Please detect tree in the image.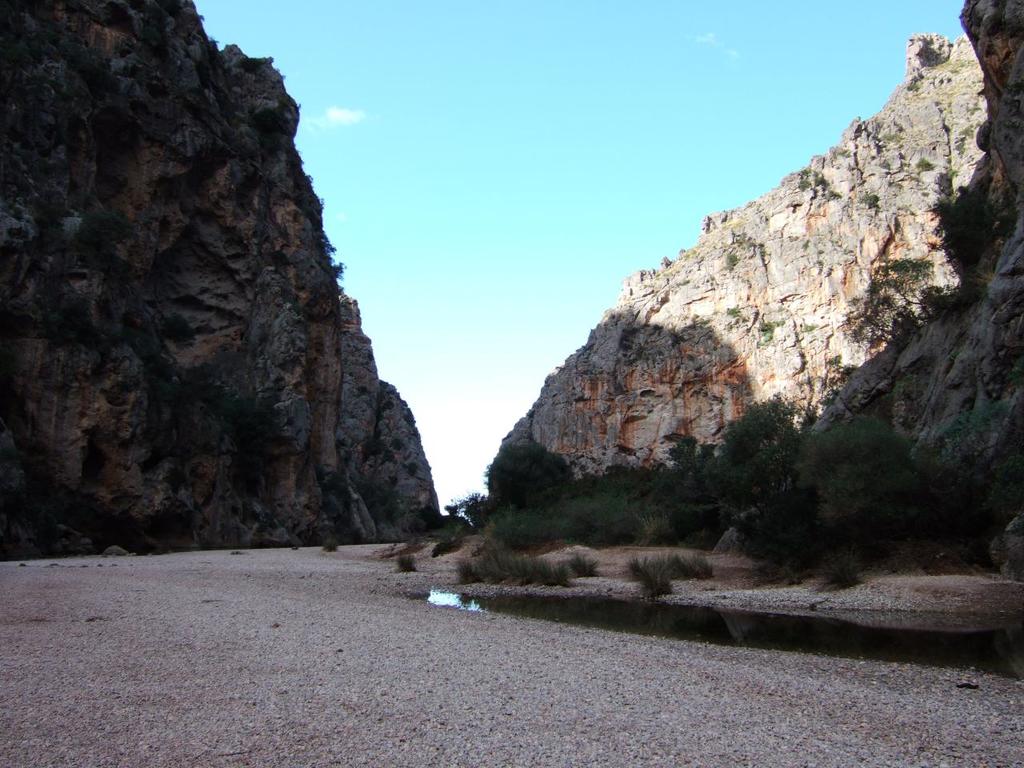
box=[842, 251, 965, 357].
